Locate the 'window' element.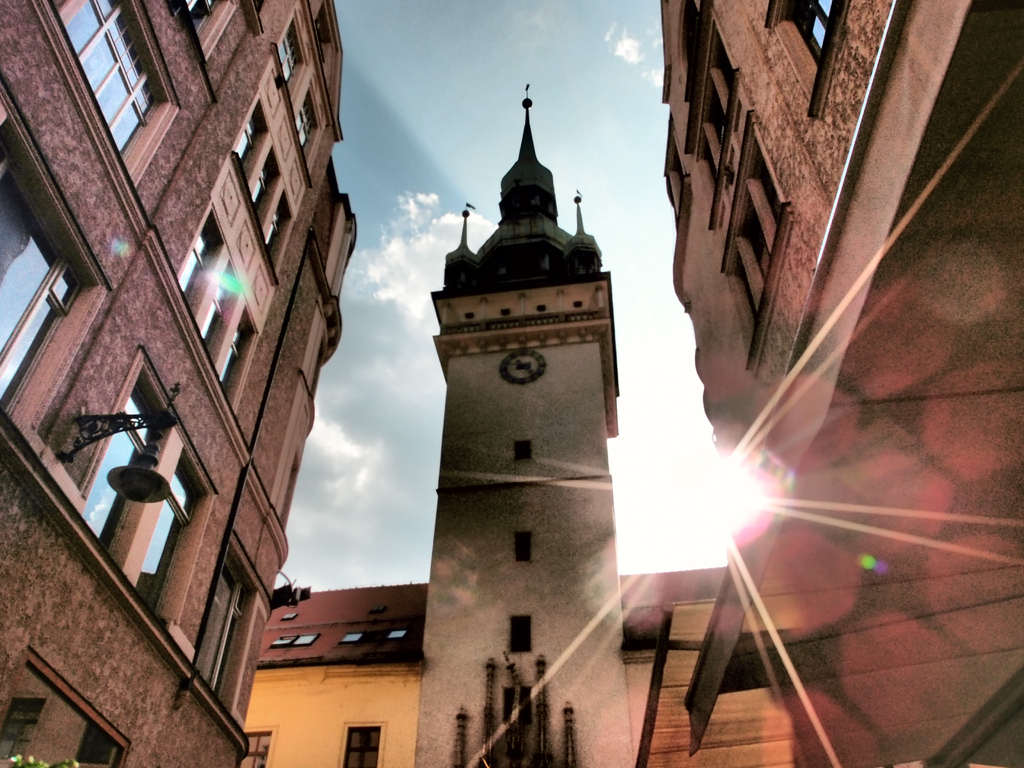
Element bbox: detection(337, 629, 410, 644).
